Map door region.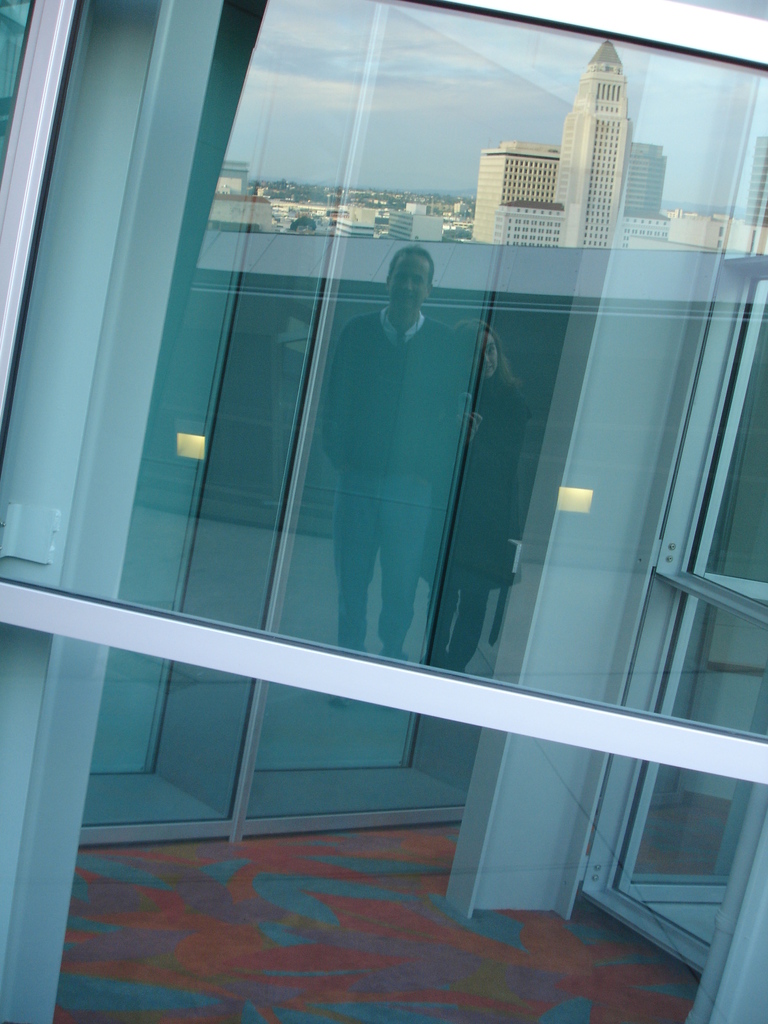
Mapped to (0, 0, 767, 1023).
